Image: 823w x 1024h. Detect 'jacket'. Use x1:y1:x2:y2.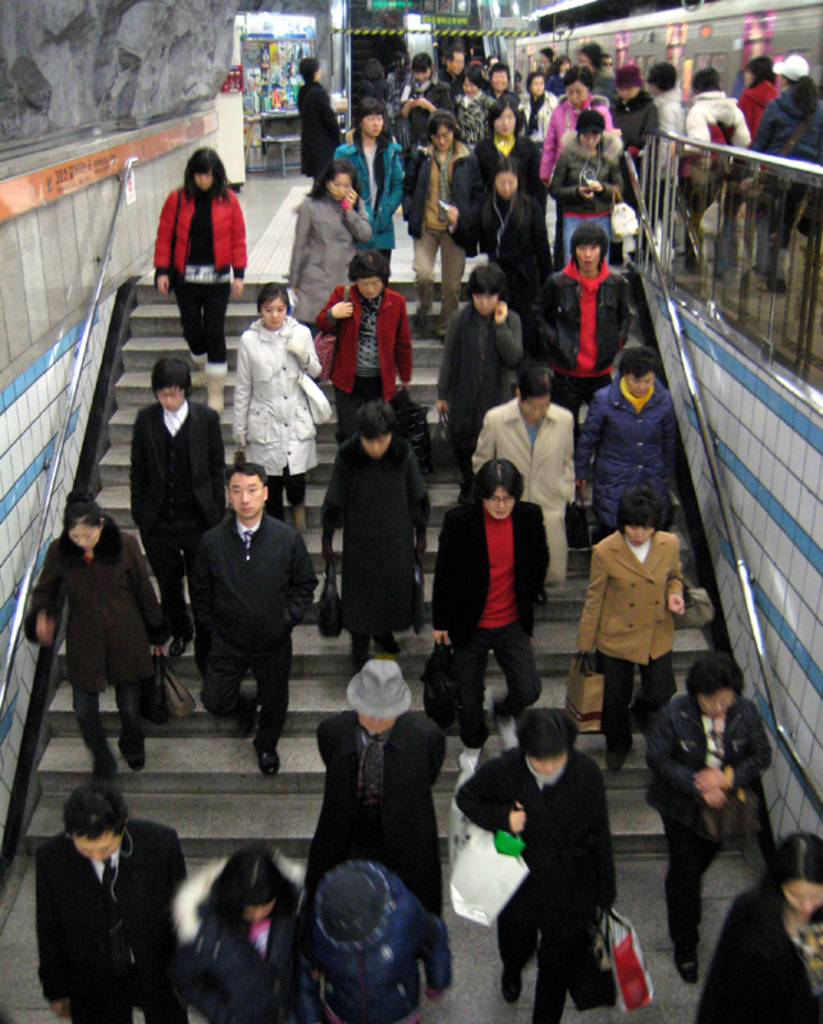
534:257:635:372.
